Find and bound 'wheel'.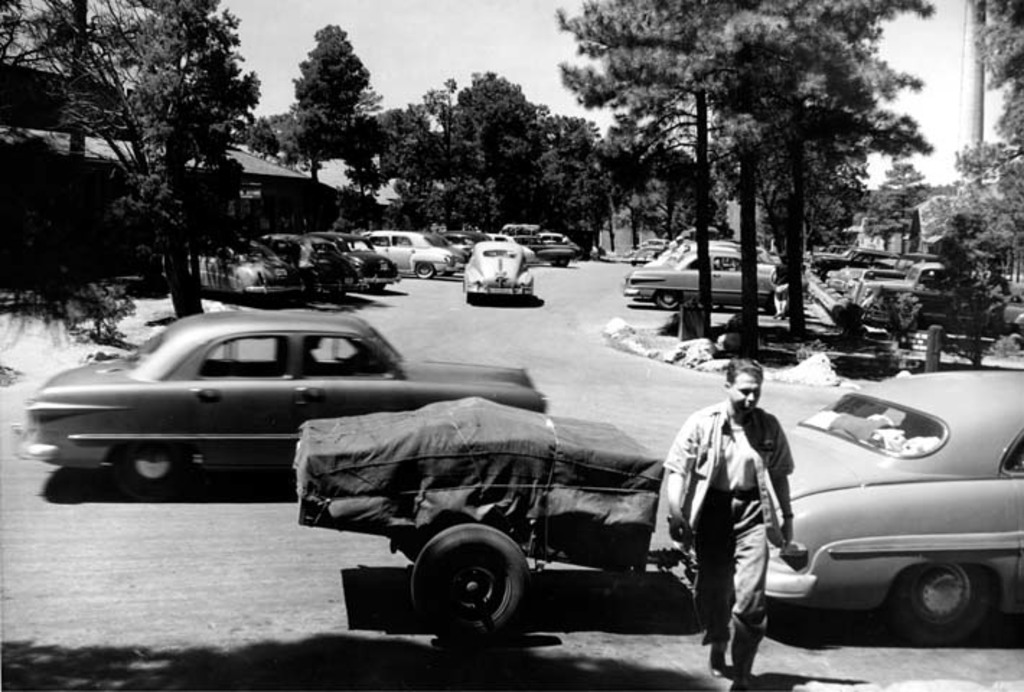
Bound: rect(549, 260, 570, 270).
